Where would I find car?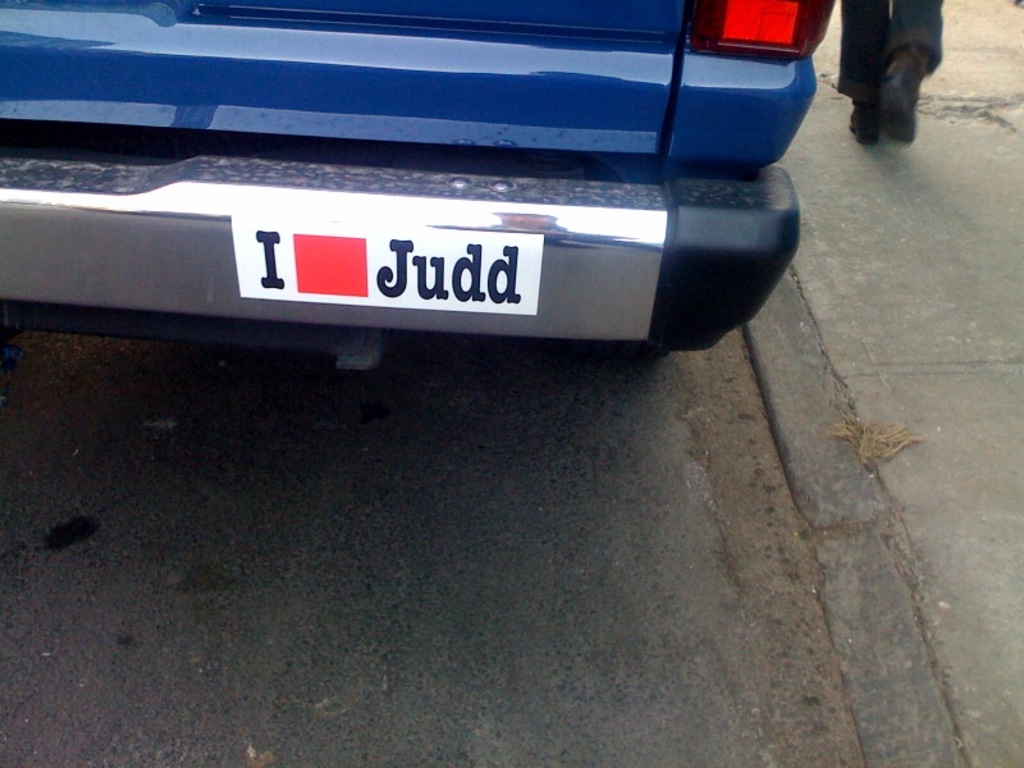
At select_region(0, 0, 847, 376).
